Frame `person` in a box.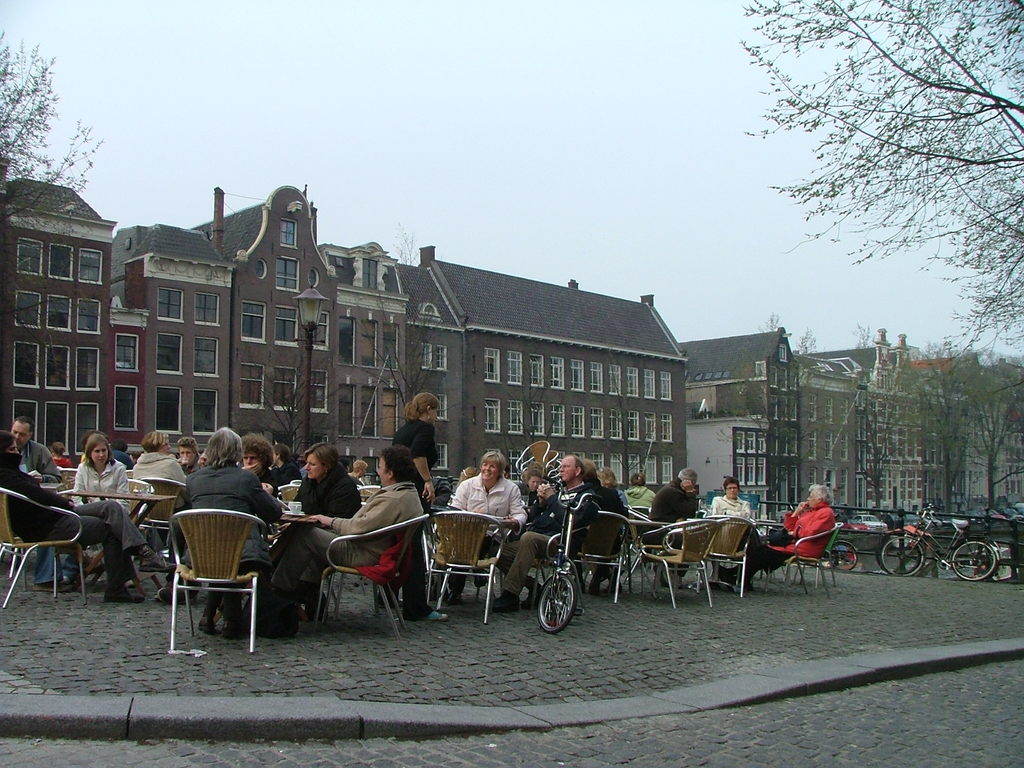
Rect(650, 470, 700, 534).
